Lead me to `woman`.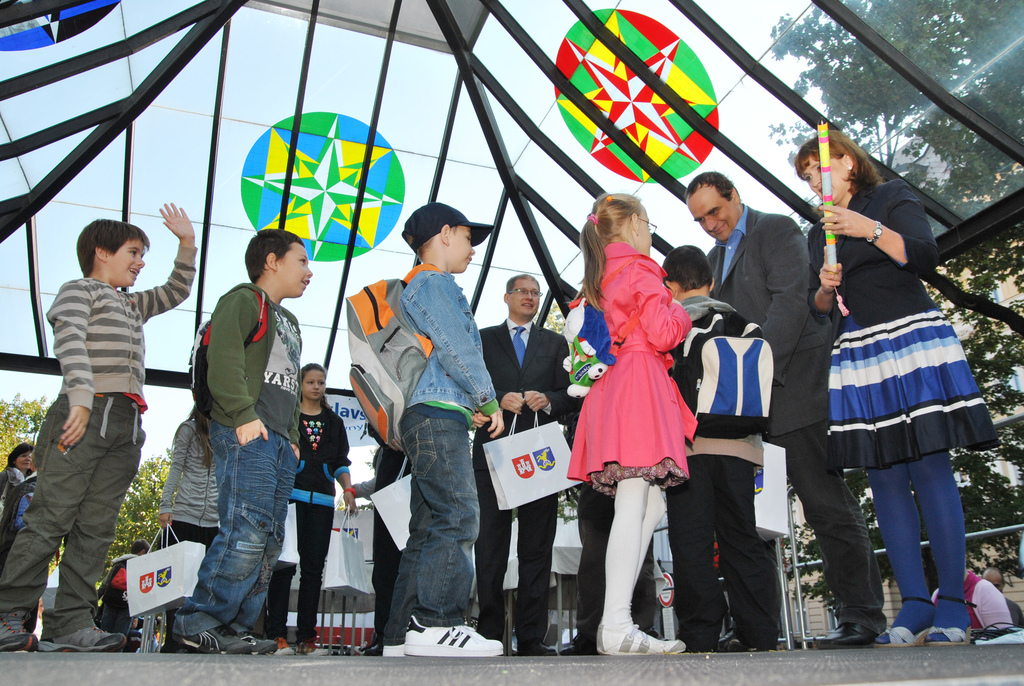
Lead to x1=0 y1=439 x2=38 y2=529.
